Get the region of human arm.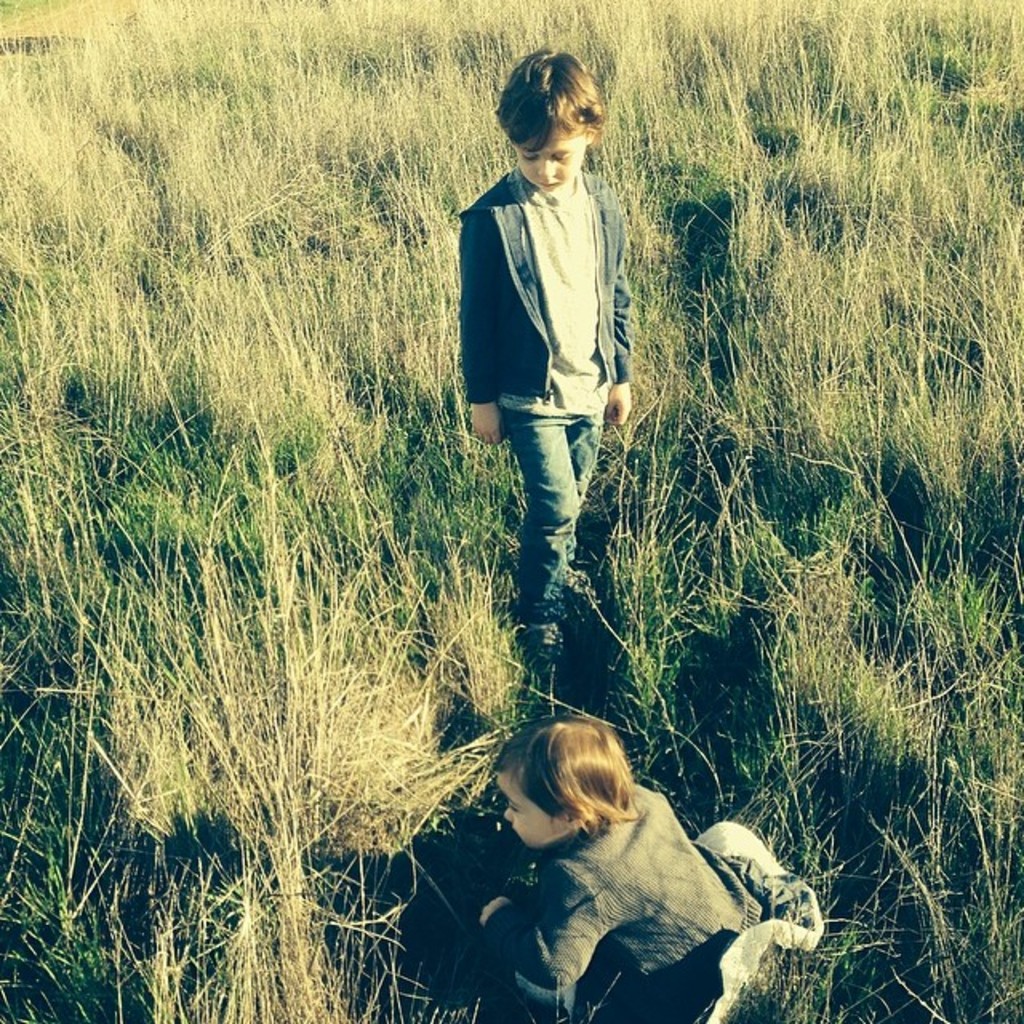
left=466, top=211, right=507, bottom=437.
